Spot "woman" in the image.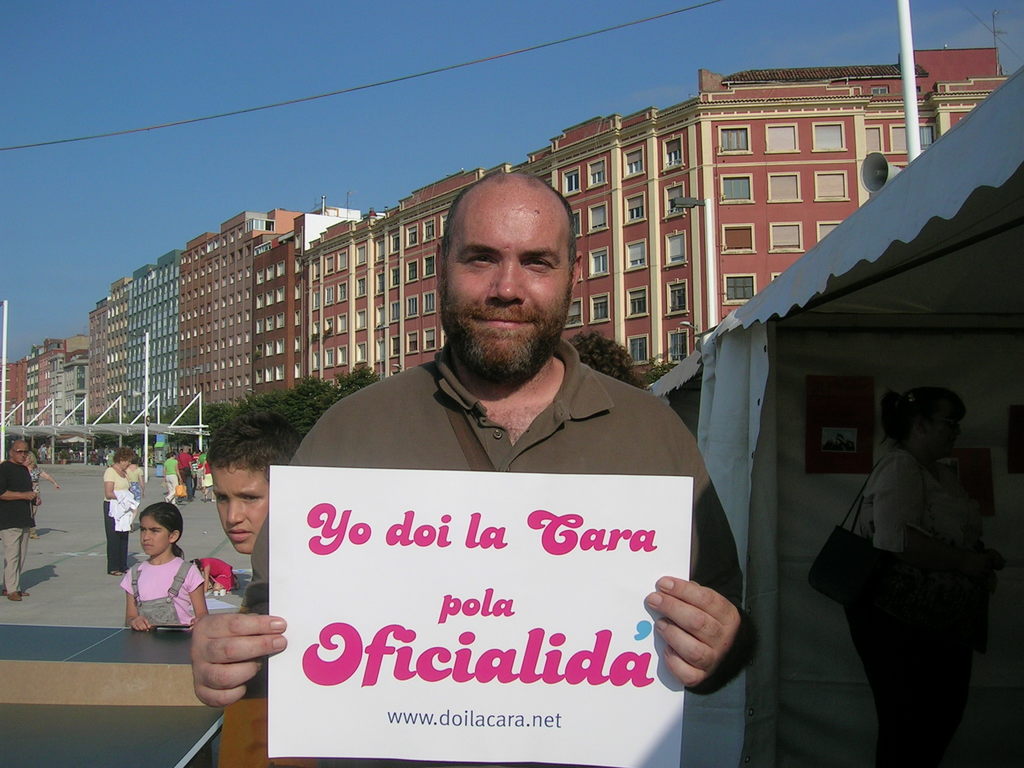
"woman" found at detection(806, 357, 1002, 749).
